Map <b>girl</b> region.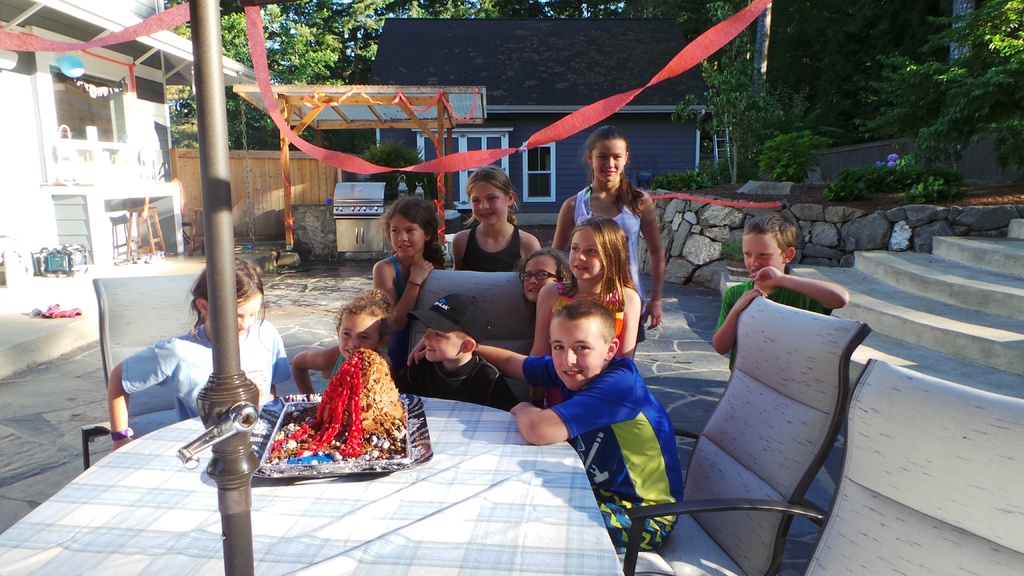
Mapped to x1=372, y1=196, x2=439, y2=349.
